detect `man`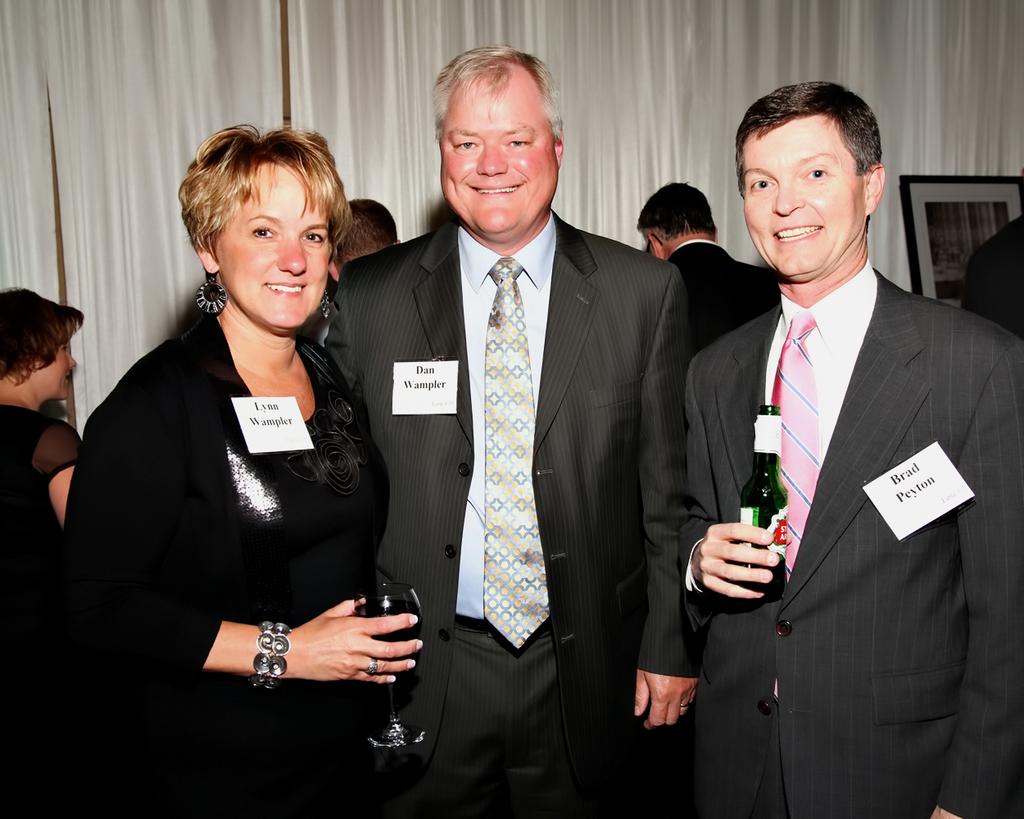
(left=351, top=34, right=659, bottom=784)
